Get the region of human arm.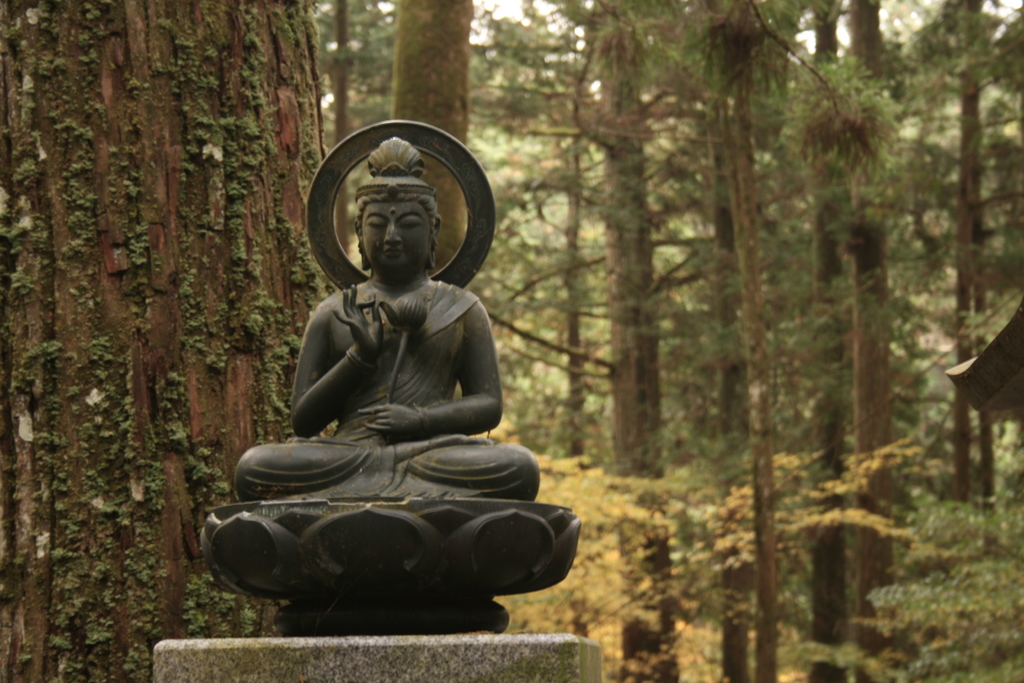
BBox(417, 347, 502, 427).
